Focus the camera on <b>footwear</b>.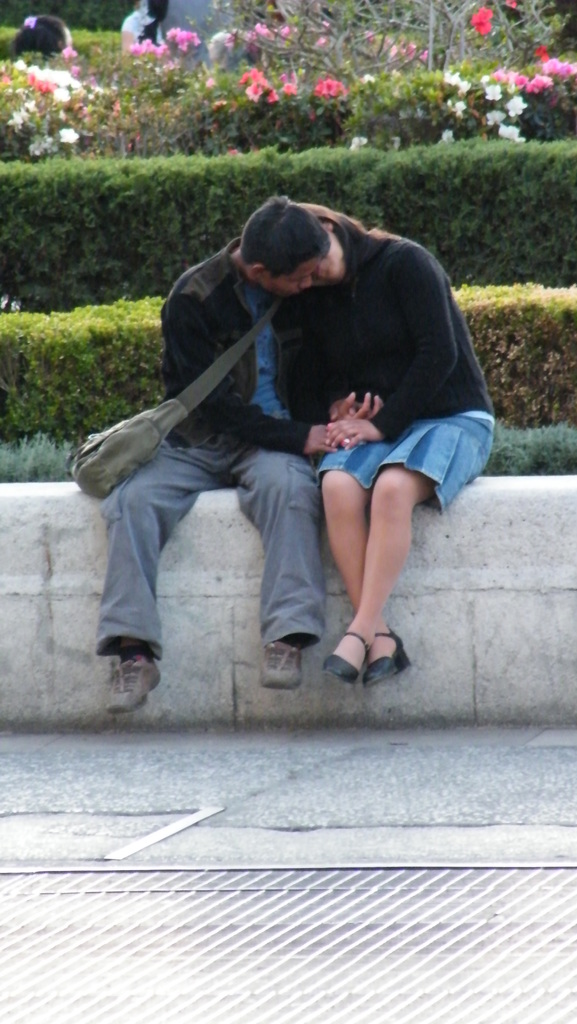
Focus region: x1=258, y1=641, x2=300, y2=686.
